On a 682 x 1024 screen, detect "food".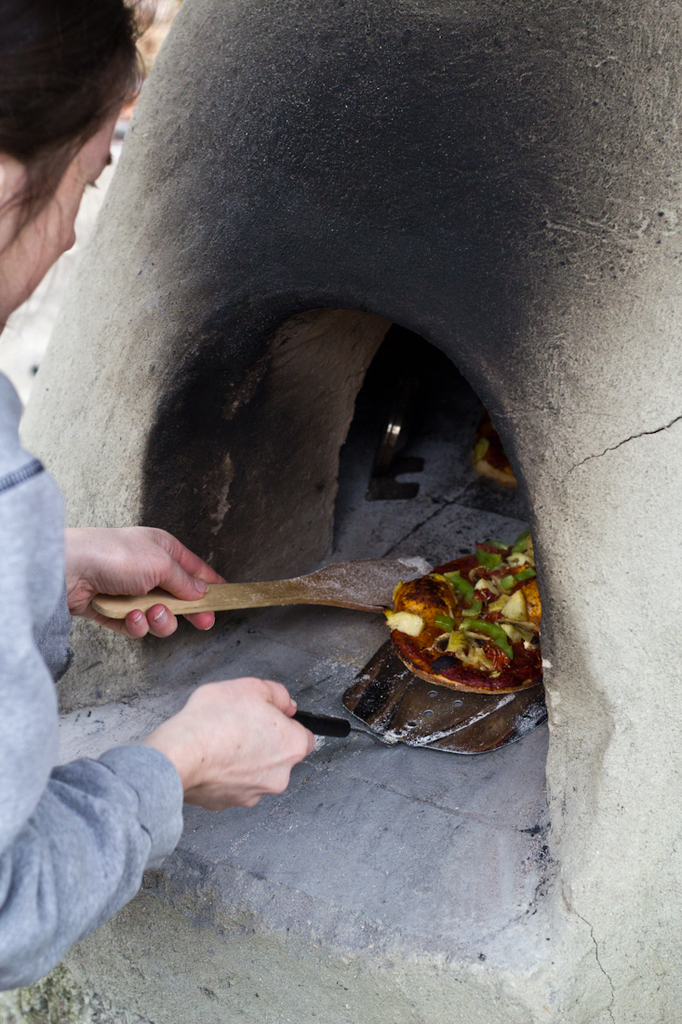
locate(365, 543, 550, 697).
